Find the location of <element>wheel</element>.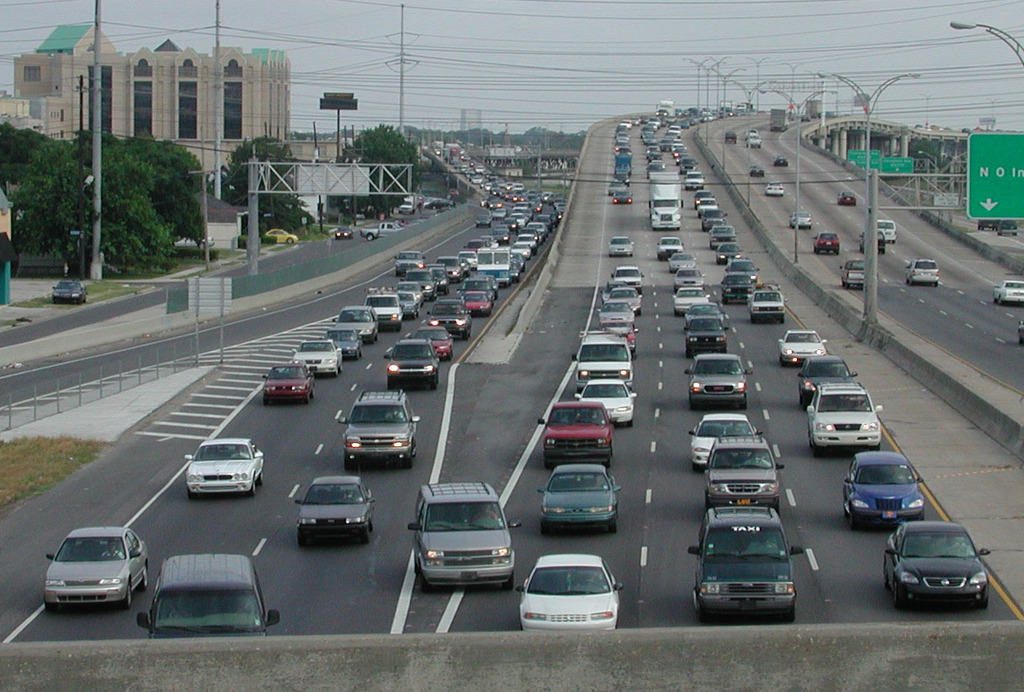
Location: rect(140, 569, 148, 590).
